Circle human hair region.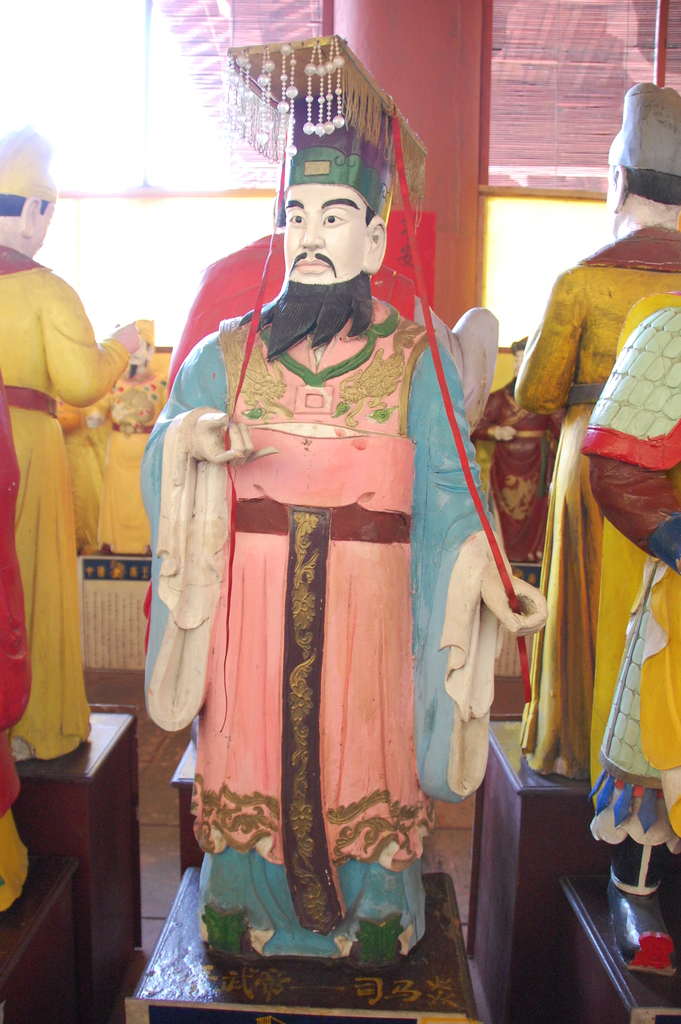
Region: Rect(365, 206, 379, 228).
